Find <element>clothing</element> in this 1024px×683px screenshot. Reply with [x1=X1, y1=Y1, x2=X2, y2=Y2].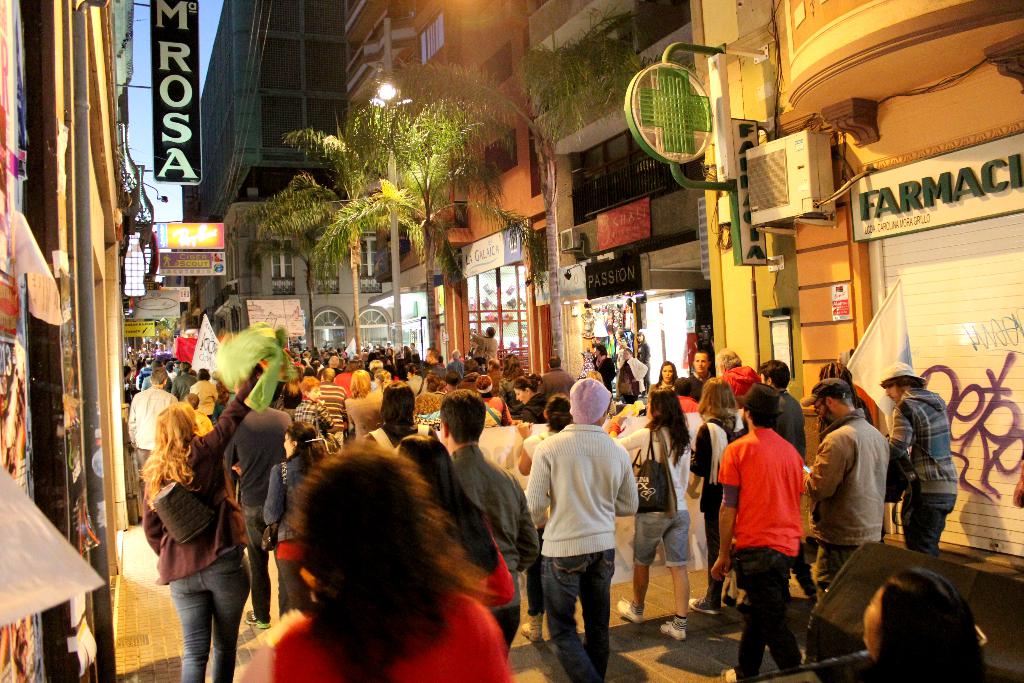
[x1=369, y1=427, x2=438, y2=453].
